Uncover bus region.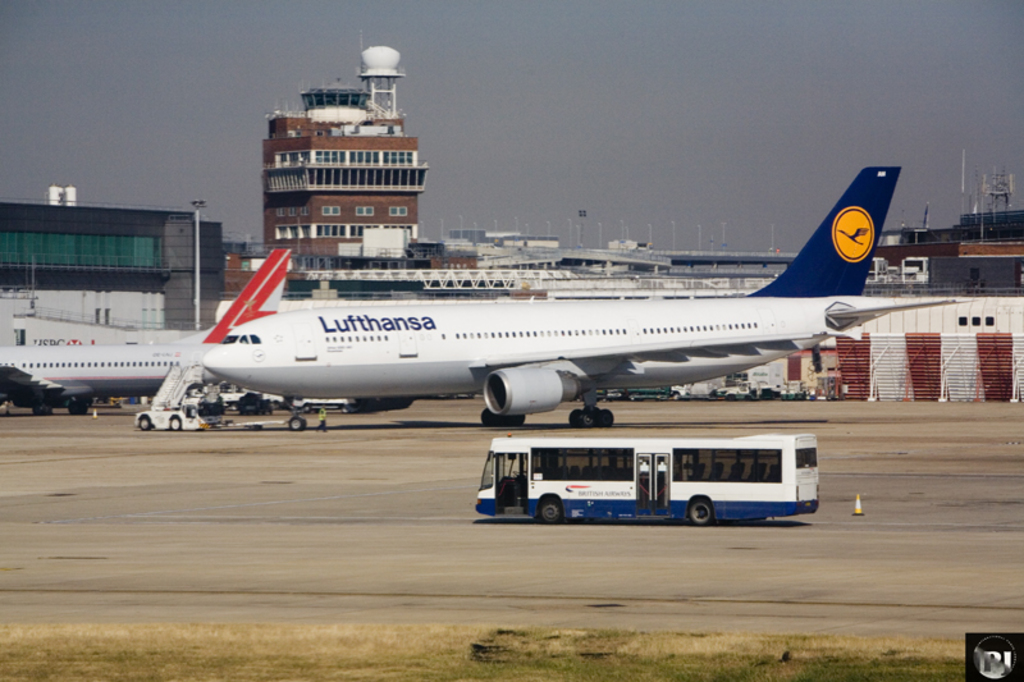
Uncovered: pyautogui.locateOnScreen(467, 438, 819, 526).
